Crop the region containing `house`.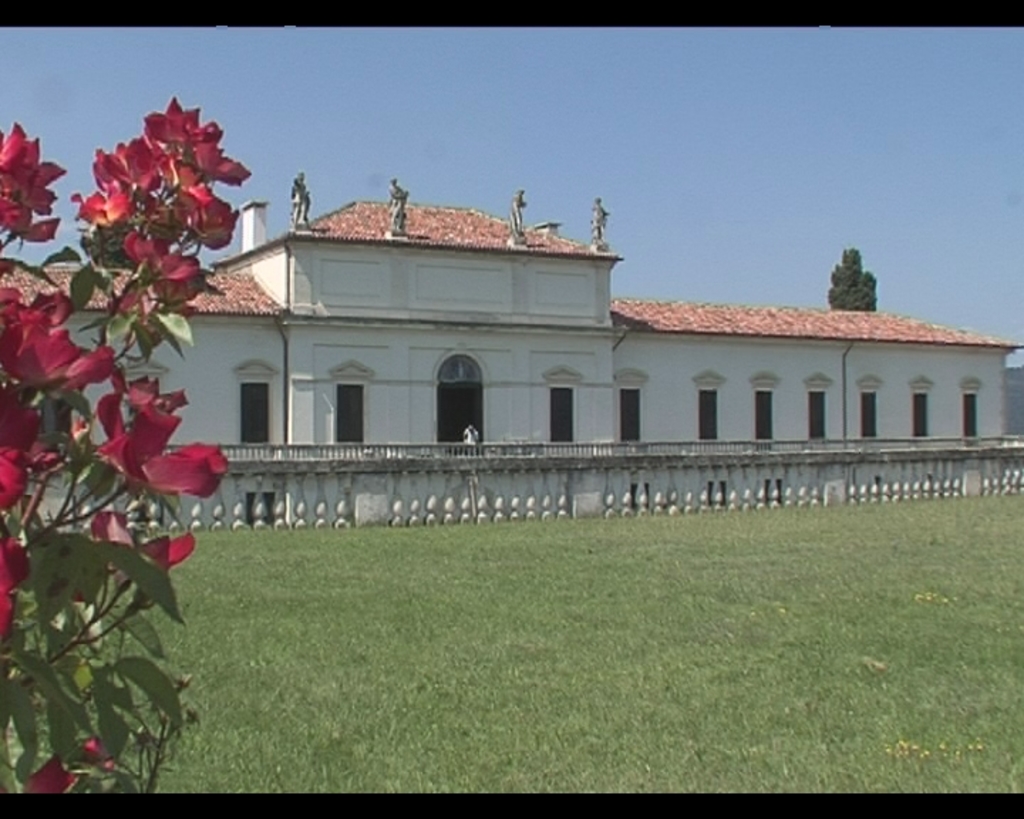
Crop region: 0/169/1023/536.
